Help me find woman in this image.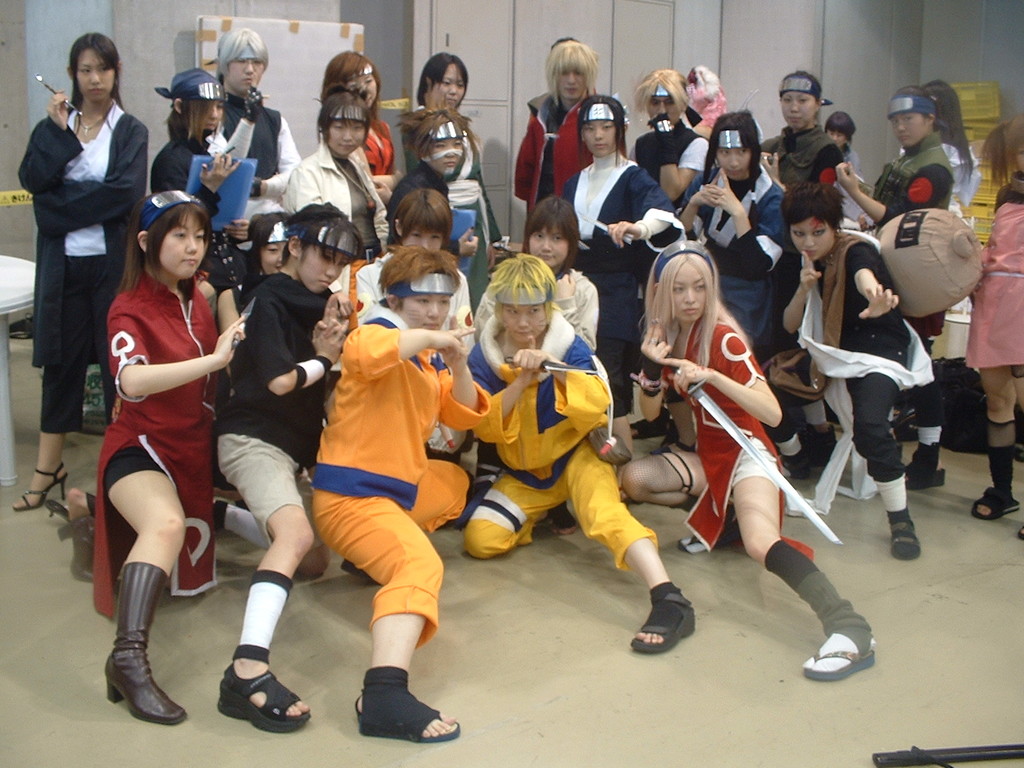
Found it: {"left": 764, "top": 183, "right": 936, "bottom": 563}.
